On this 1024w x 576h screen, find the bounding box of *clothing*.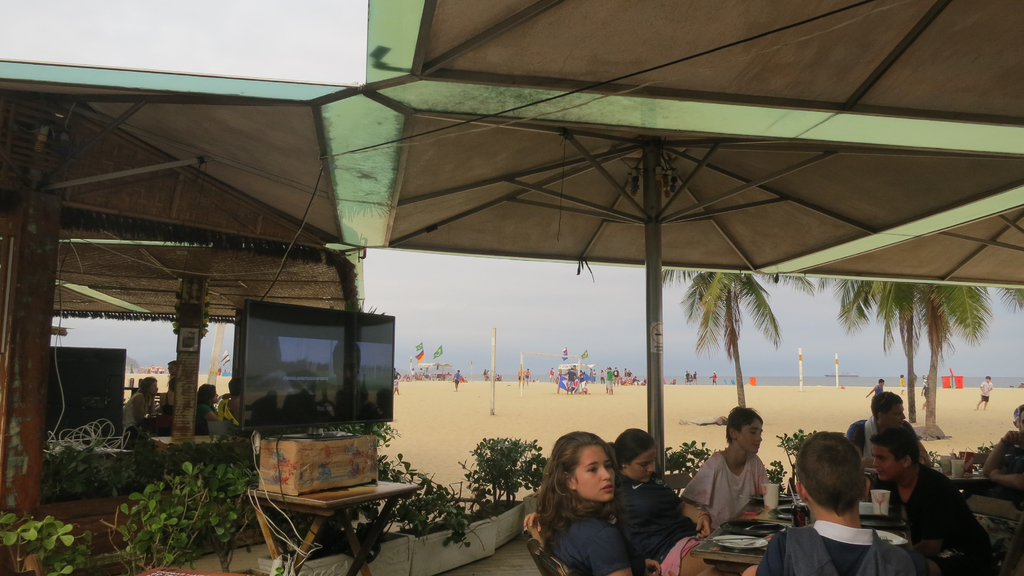
Bounding box: 545,513,634,575.
